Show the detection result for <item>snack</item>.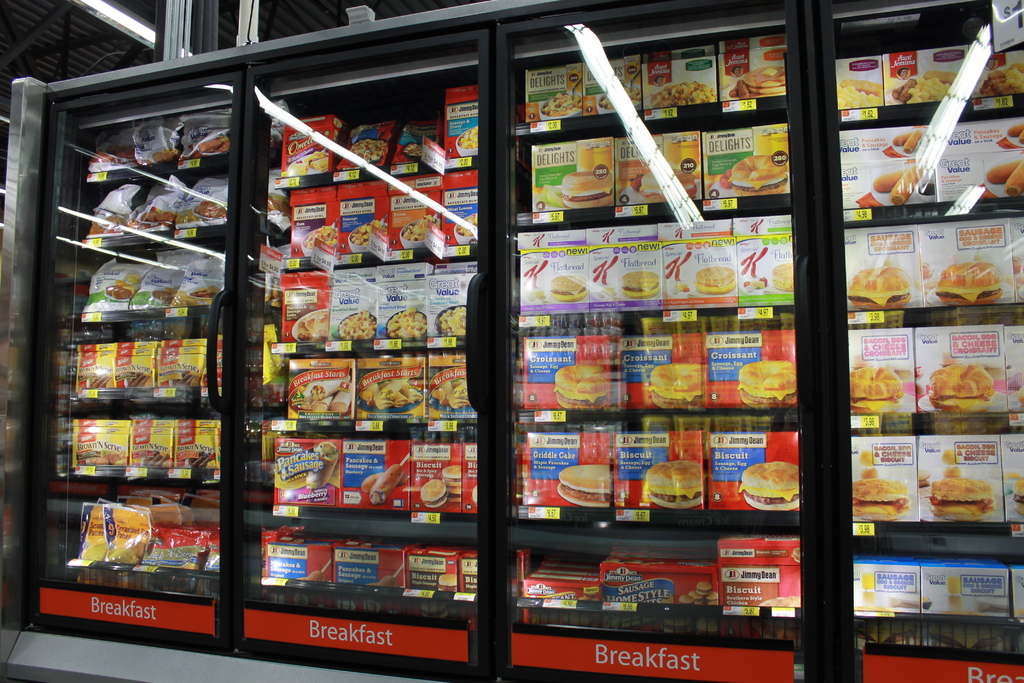
select_region(447, 486, 462, 506).
